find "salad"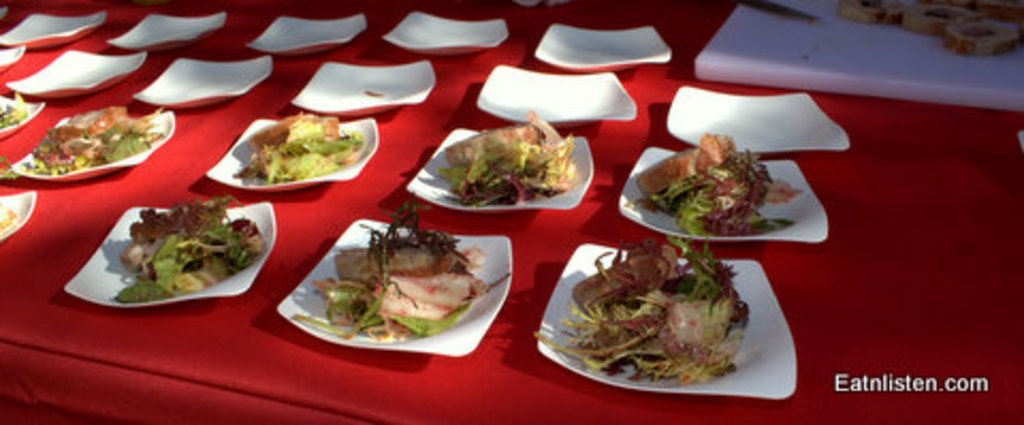
<box>233,111,373,179</box>
